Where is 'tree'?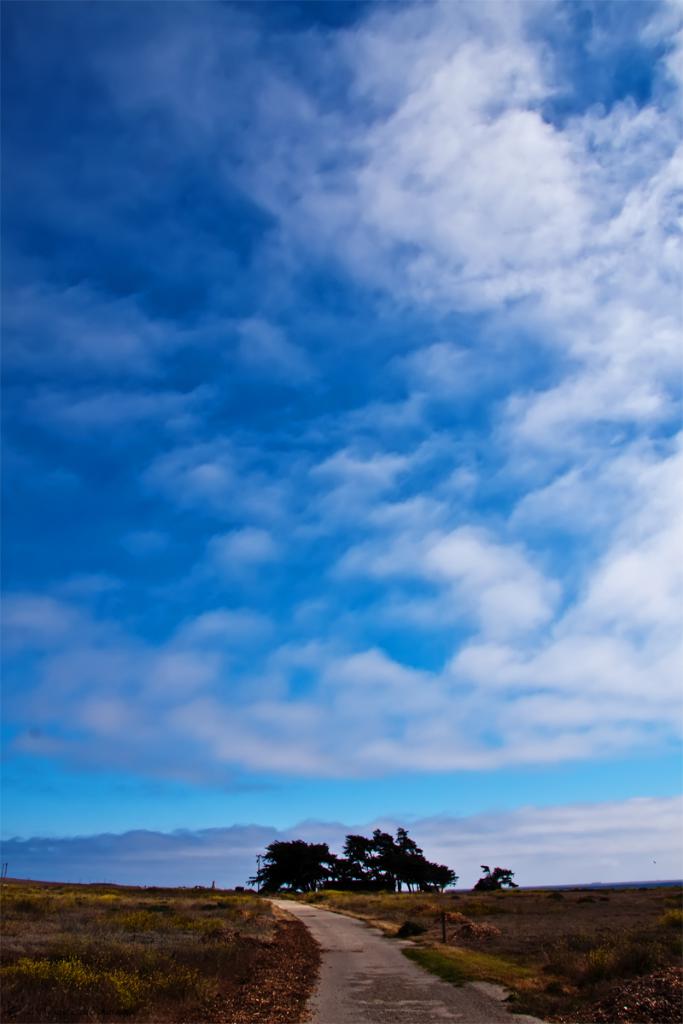
x1=330, y1=835, x2=394, y2=892.
